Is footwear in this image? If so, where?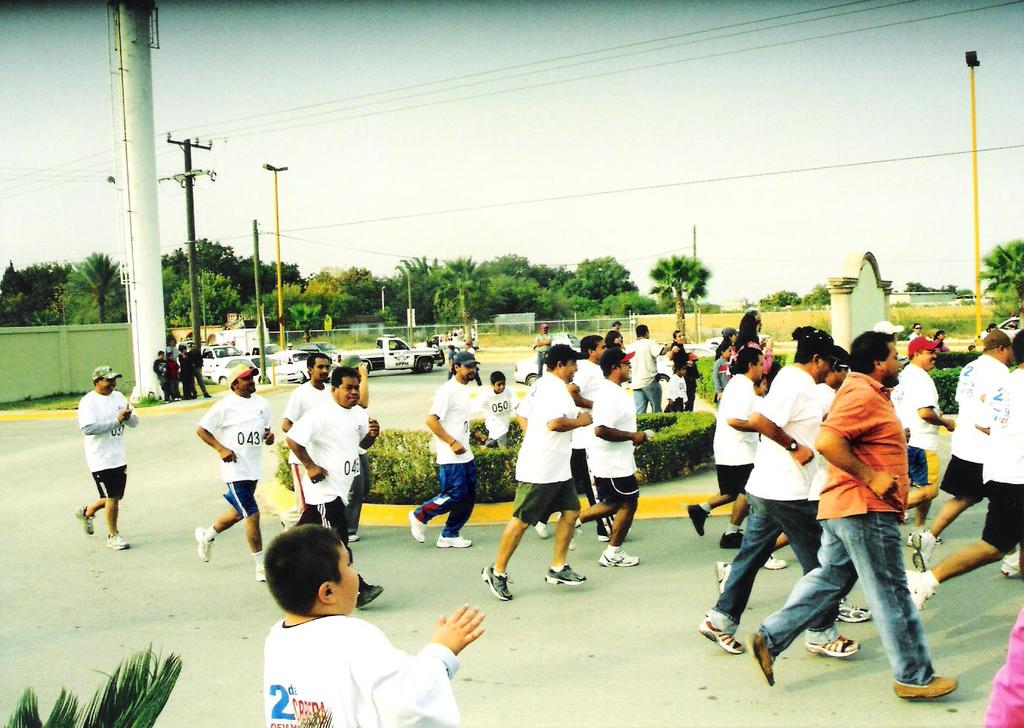
Yes, at [437, 532, 470, 549].
